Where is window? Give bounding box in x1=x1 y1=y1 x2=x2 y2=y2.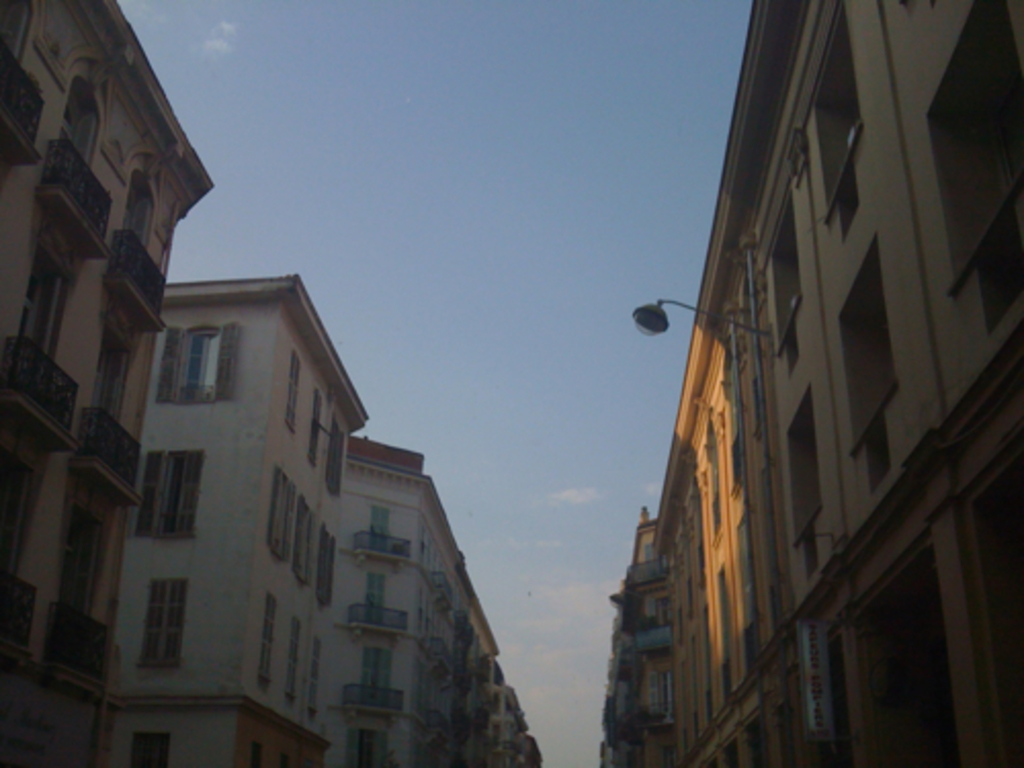
x1=287 y1=338 x2=301 y2=444.
